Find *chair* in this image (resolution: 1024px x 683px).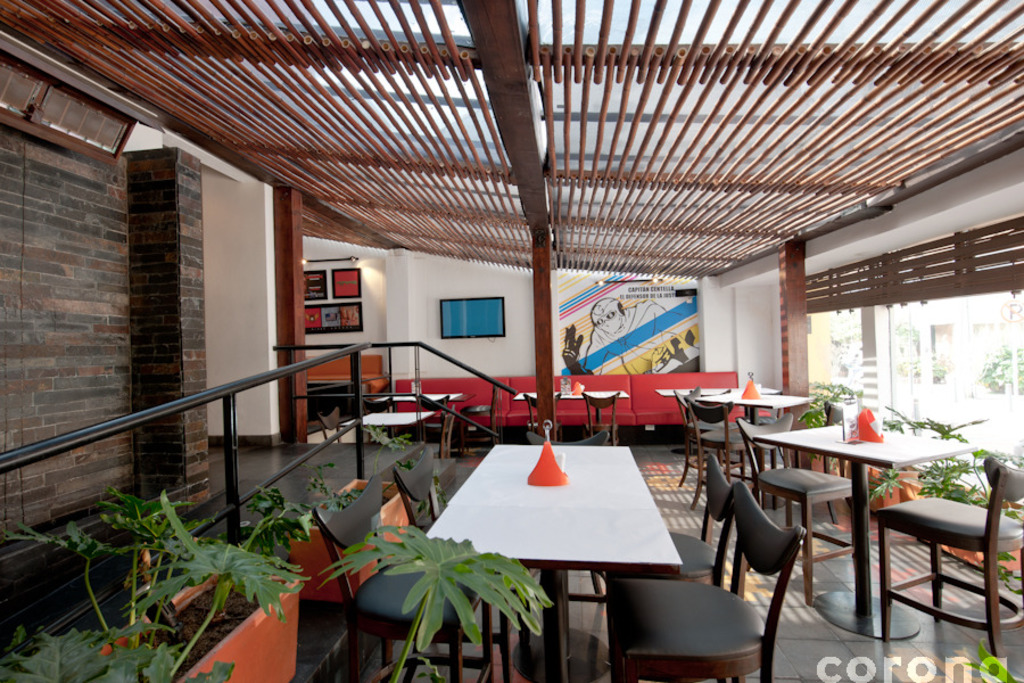
rect(520, 429, 606, 600).
